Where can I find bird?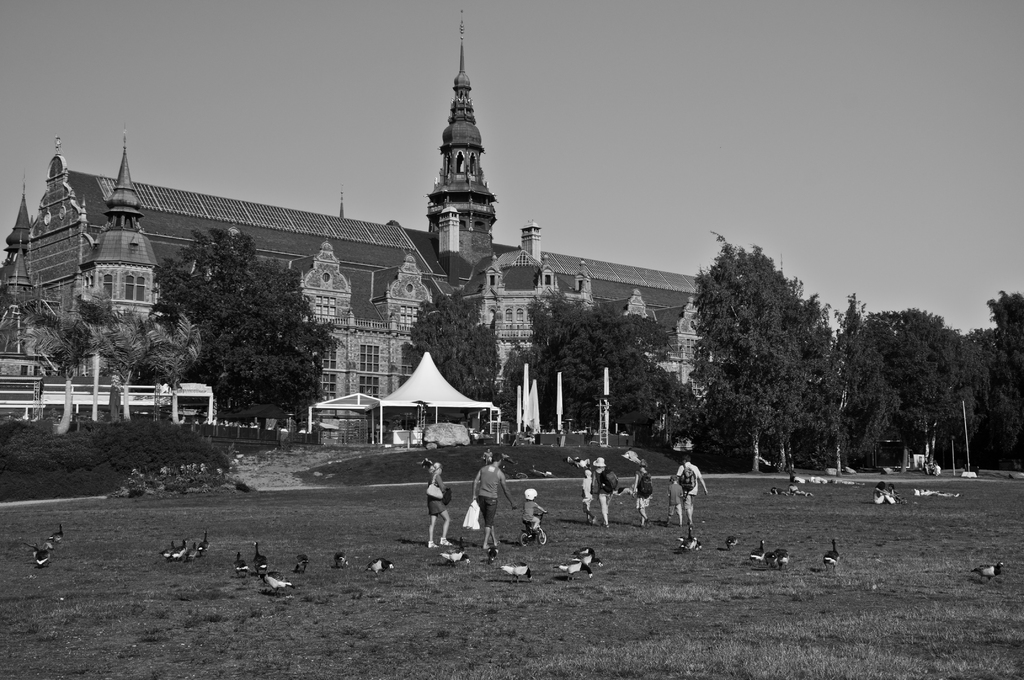
You can find it at region(503, 559, 533, 581).
